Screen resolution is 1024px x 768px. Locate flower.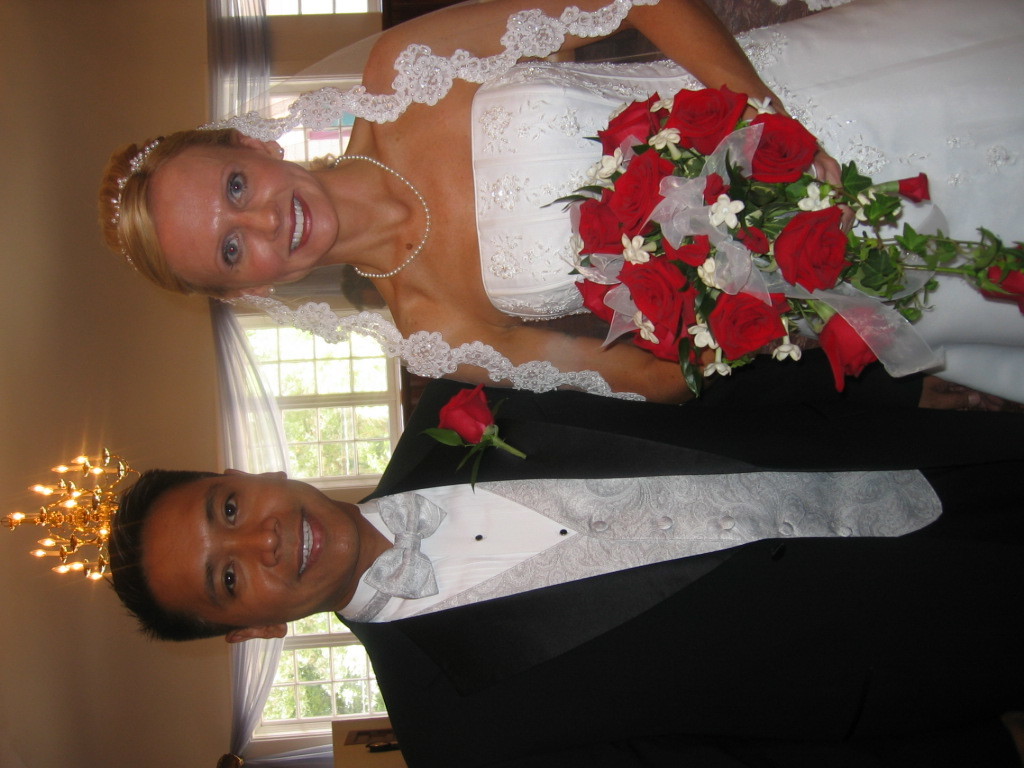
crop(625, 235, 657, 264).
